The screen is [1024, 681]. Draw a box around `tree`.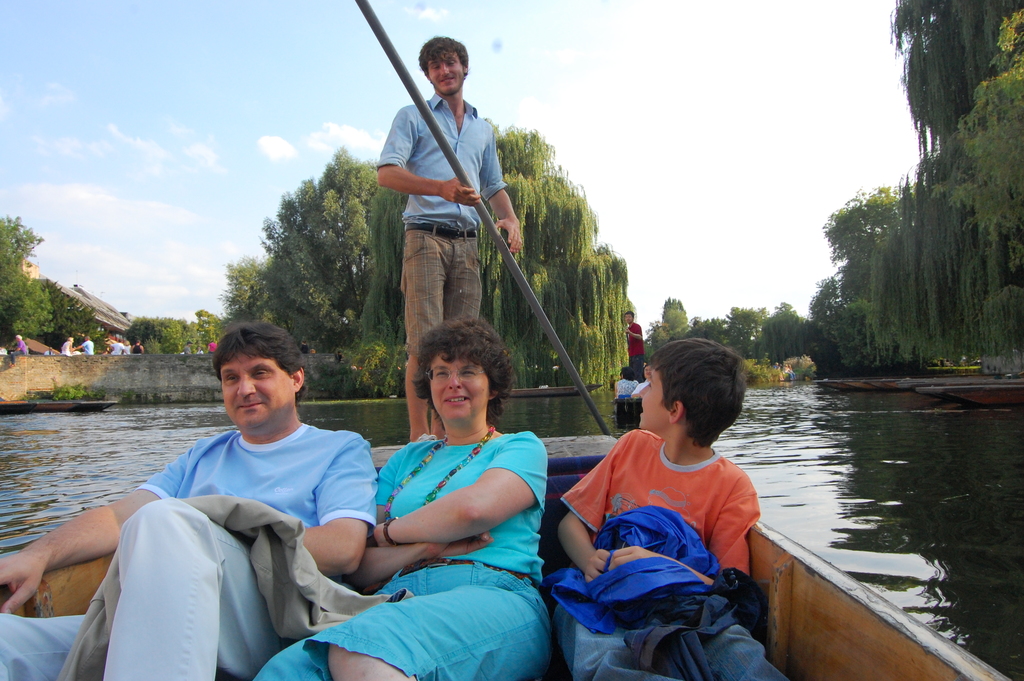
rect(296, 119, 628, 382).
